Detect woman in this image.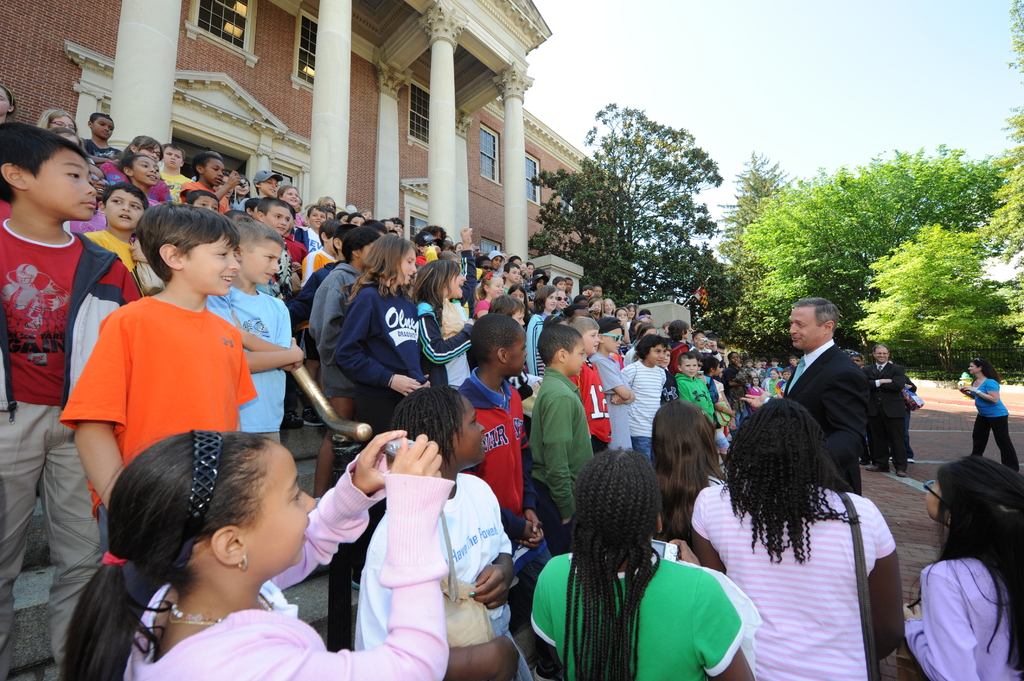
Detection: box=[689, 398, 906, 680].
